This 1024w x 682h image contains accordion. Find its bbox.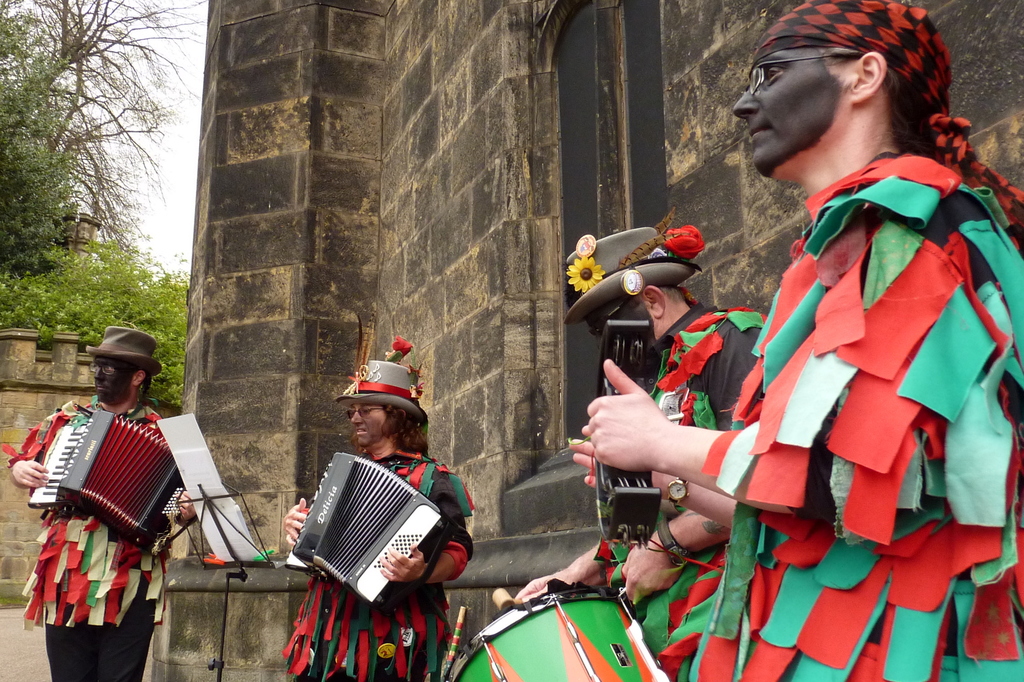
(291, 454, 441, 607).
